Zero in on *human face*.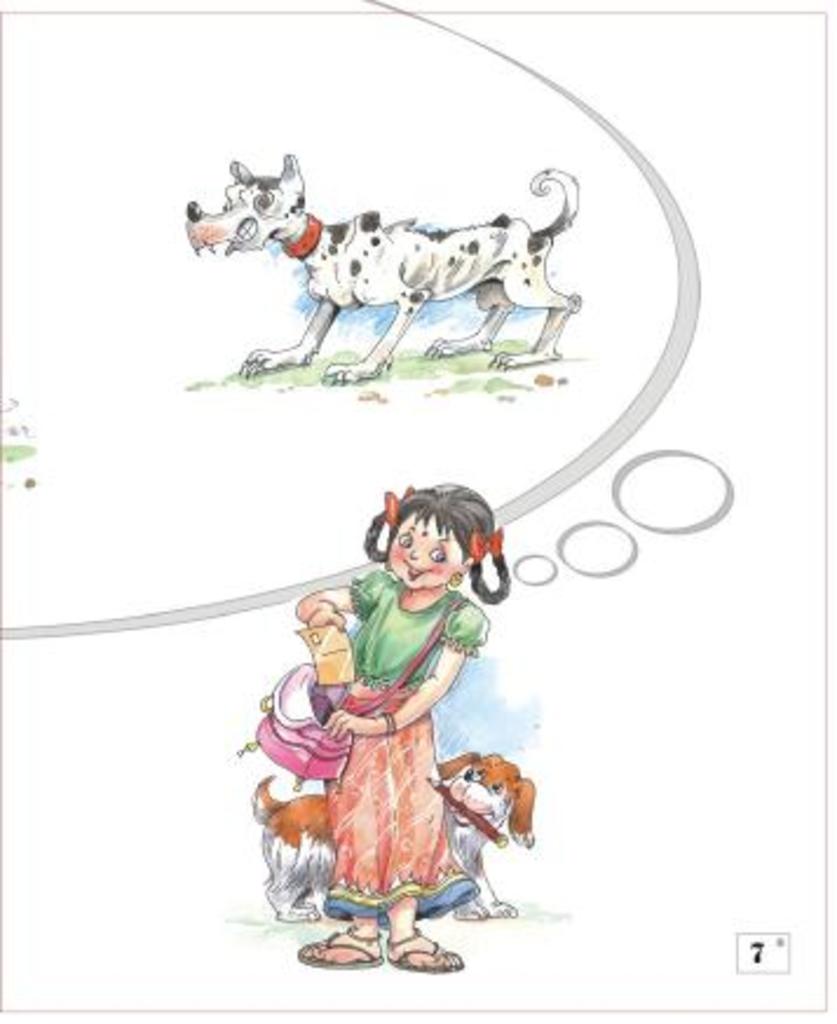
Zeroed in: bbox(387, 511, 467, 583).
